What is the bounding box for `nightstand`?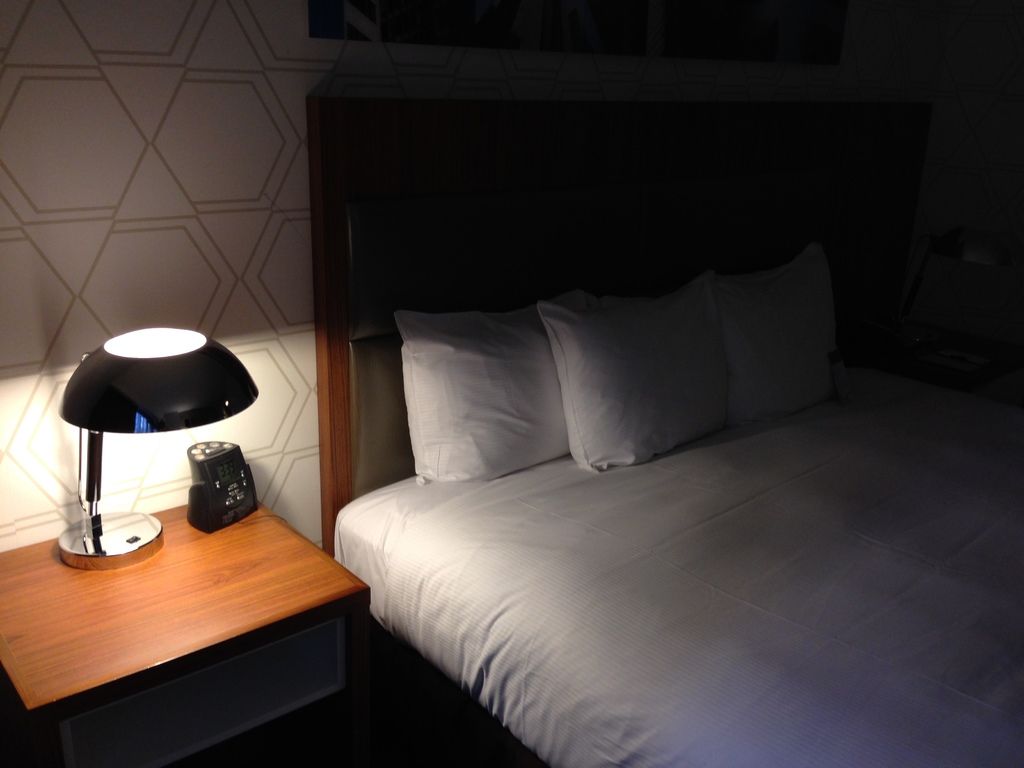
38,499,355,756.
